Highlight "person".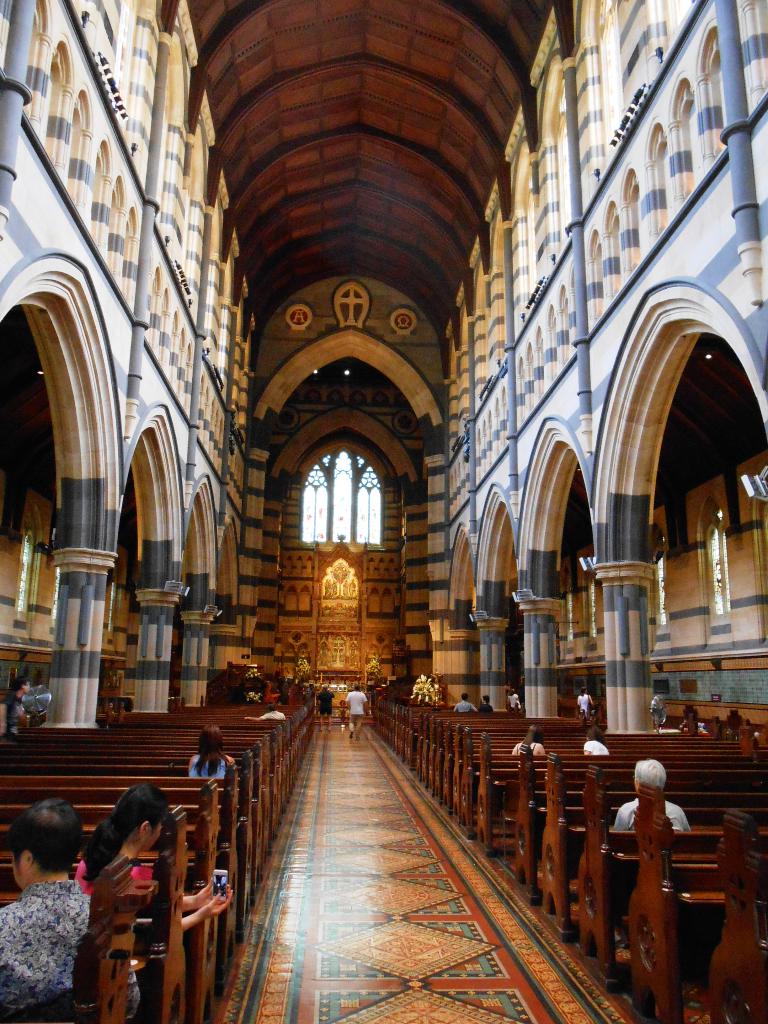
Highlighted region: crop(582, 729, 616, 756).
